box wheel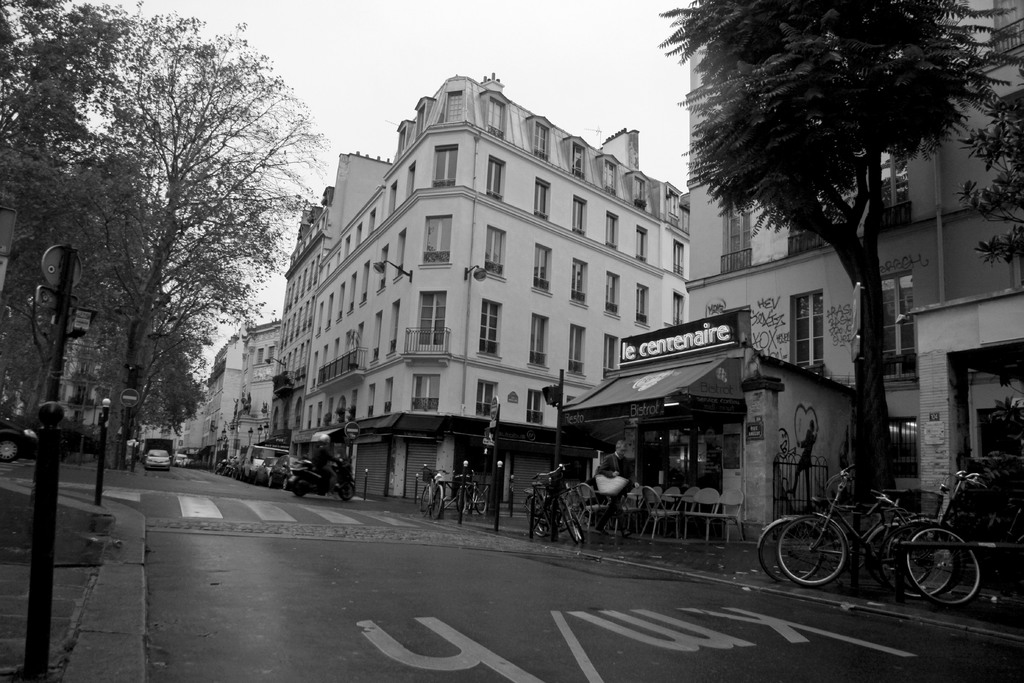
Rect(339, 483, 356, 500)
